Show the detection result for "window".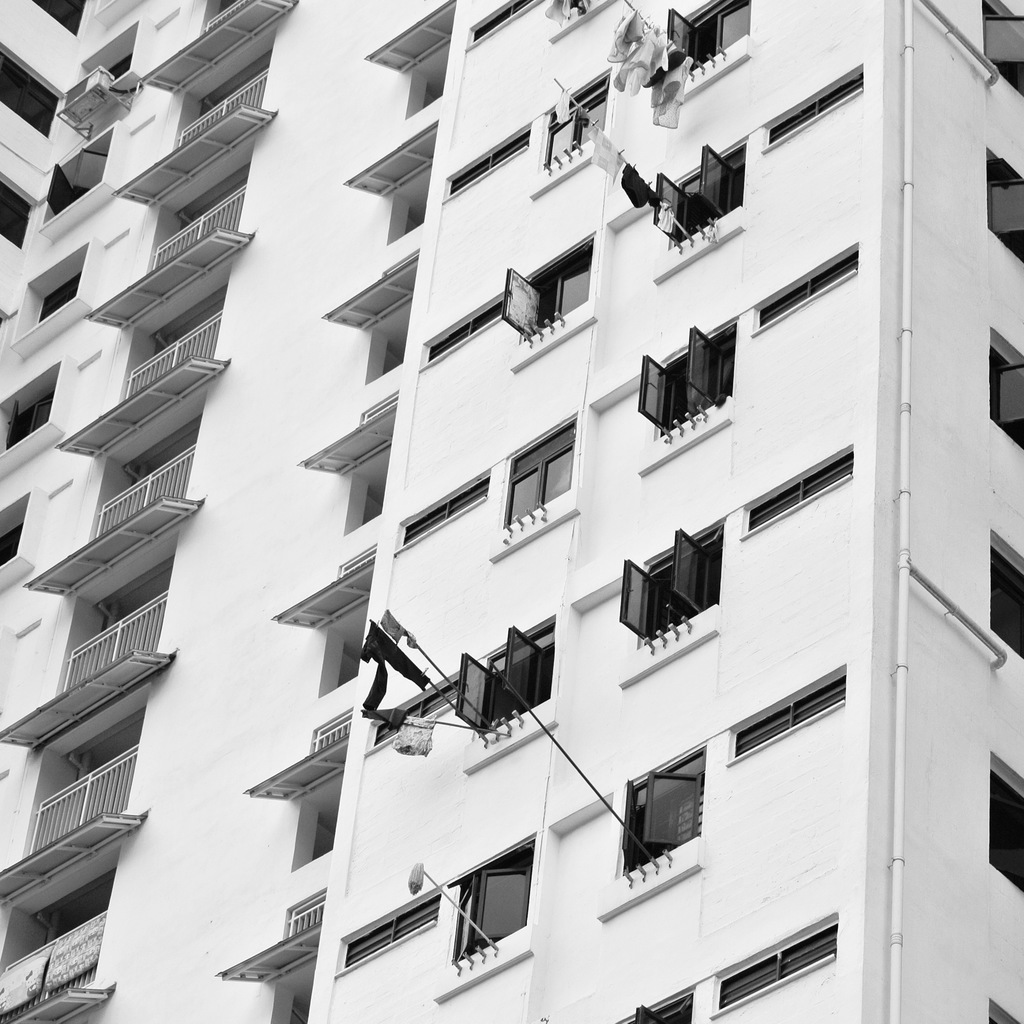
bbox(301, 395, 397, 535).
